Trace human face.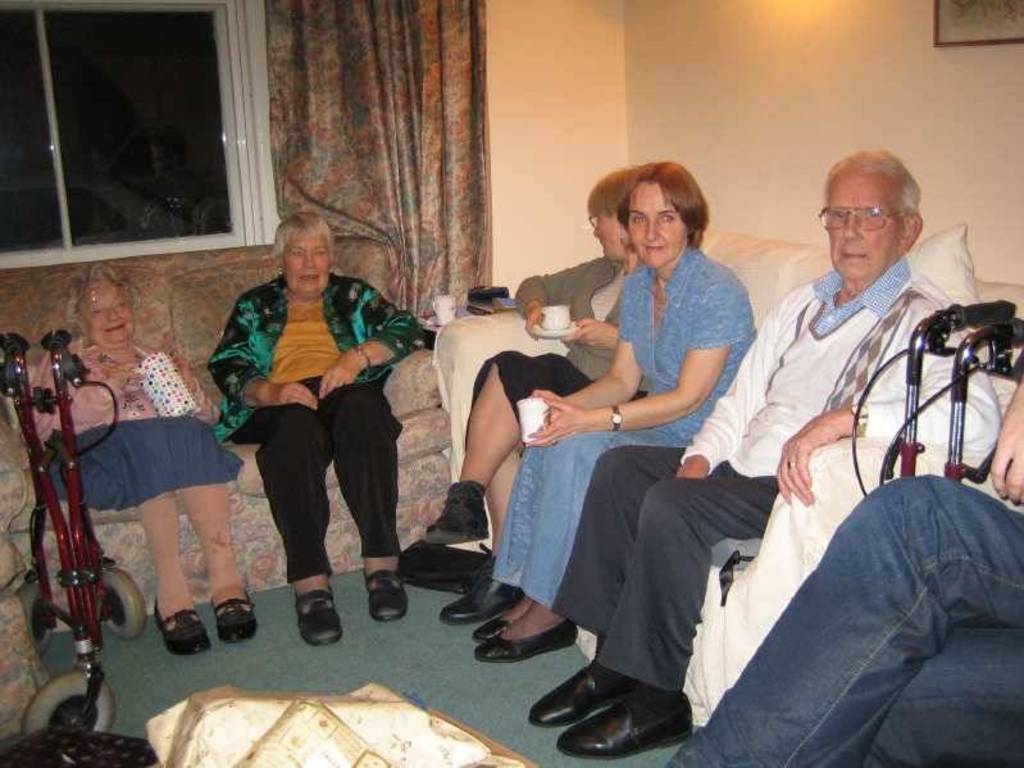
Traced to bbox(285, 236, 328, 290).
